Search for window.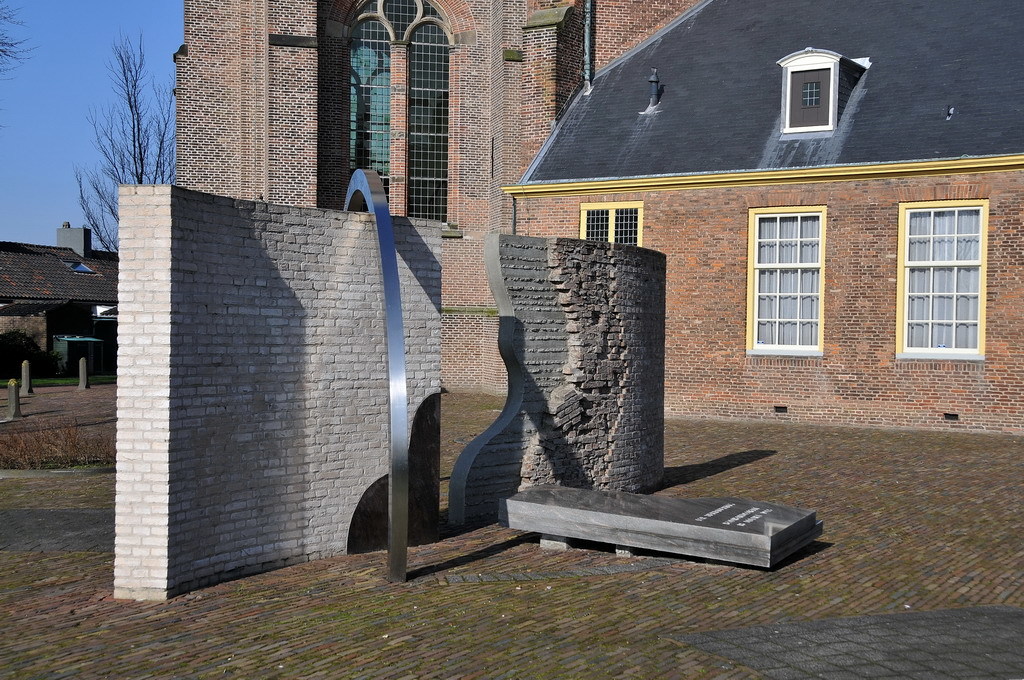
Found at rect(583, 199, 647, 249).
